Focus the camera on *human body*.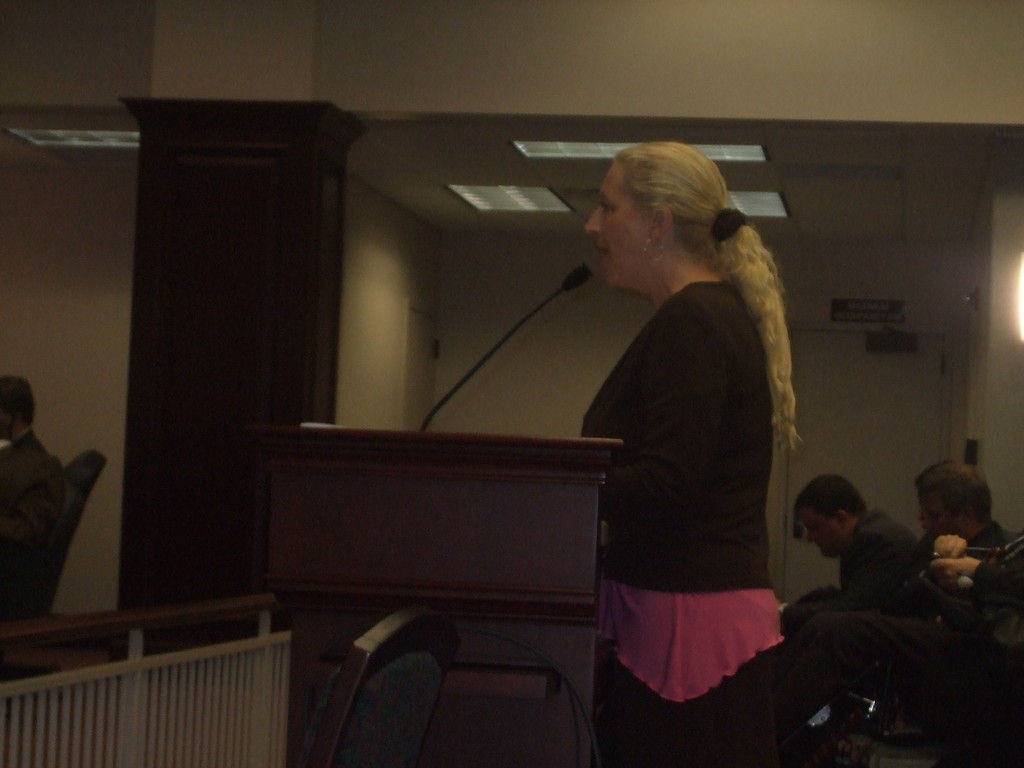
Focus region: (left=898, top=447, right=1023, bottom=623).
